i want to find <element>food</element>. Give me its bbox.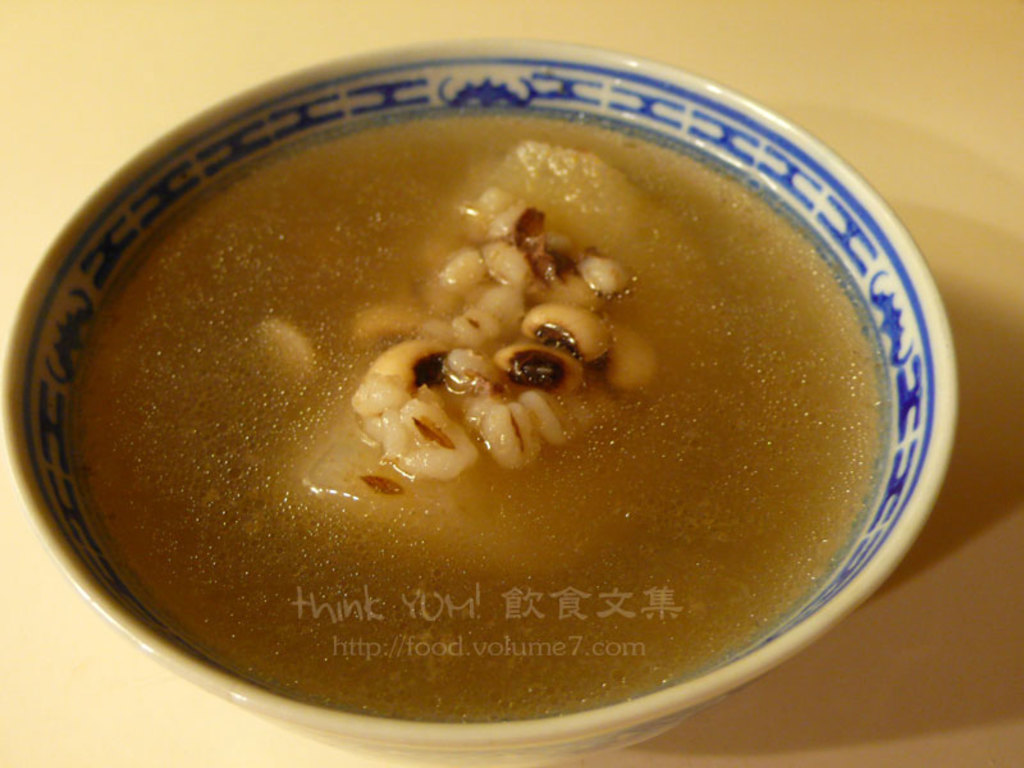
(x1=40, y1=73, x2=941, y2=684).
